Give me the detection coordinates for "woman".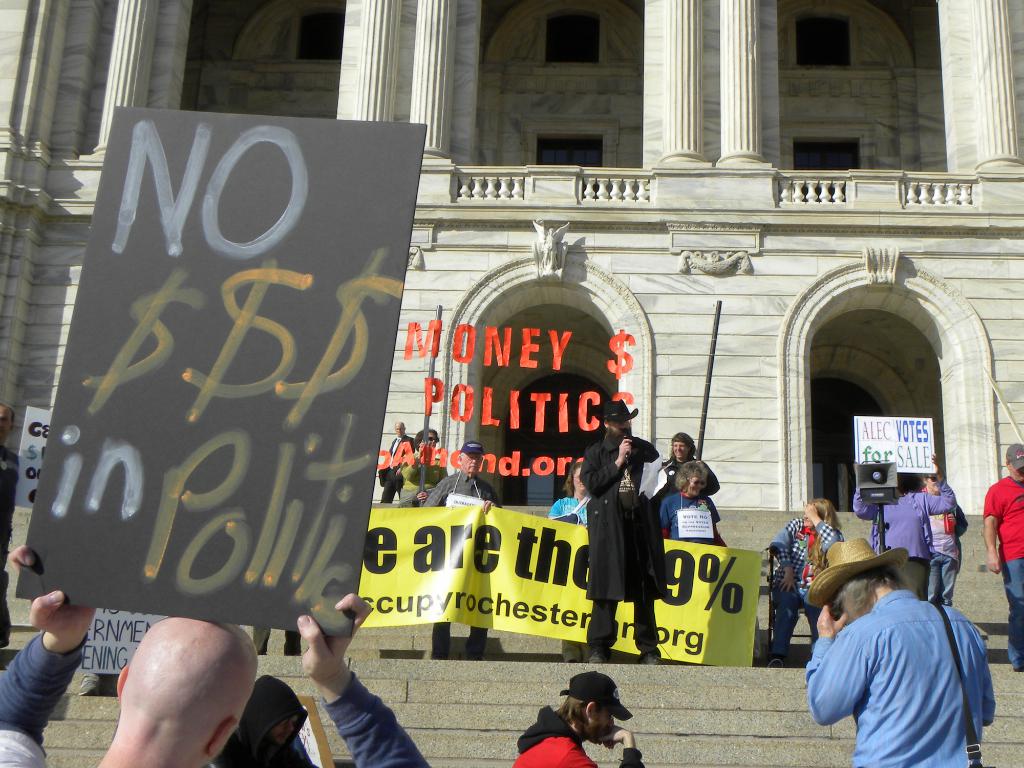
543:459:593:661.
